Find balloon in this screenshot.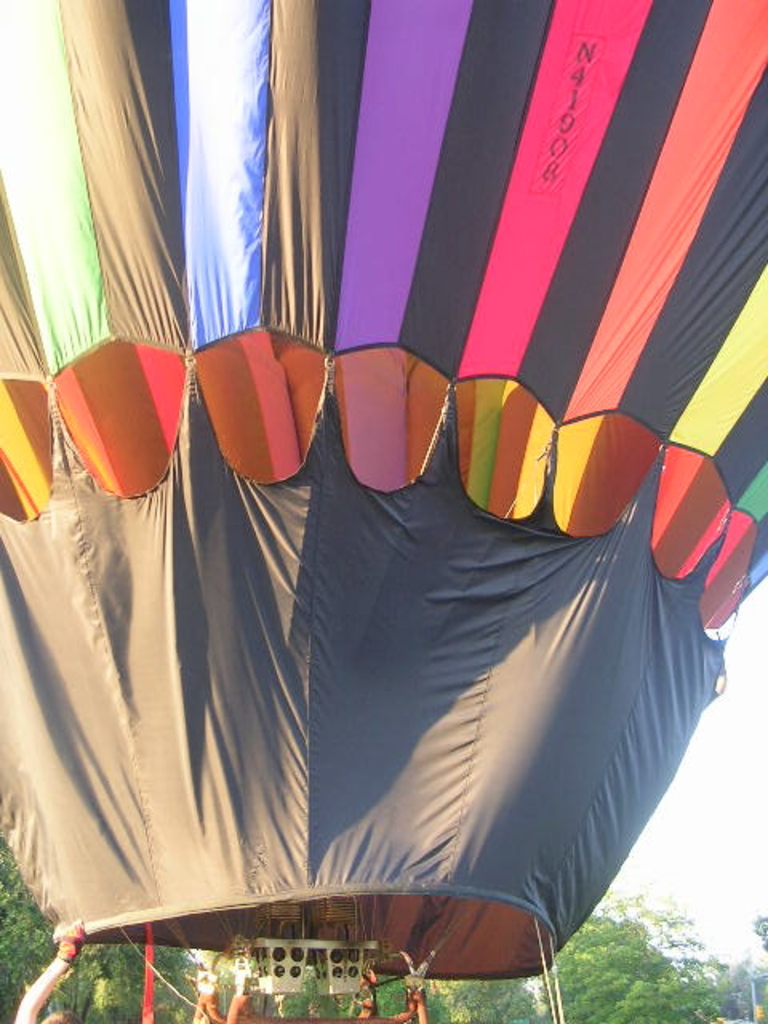
The bounding box for balloon is bbox=[0, 0, 766, 982].
